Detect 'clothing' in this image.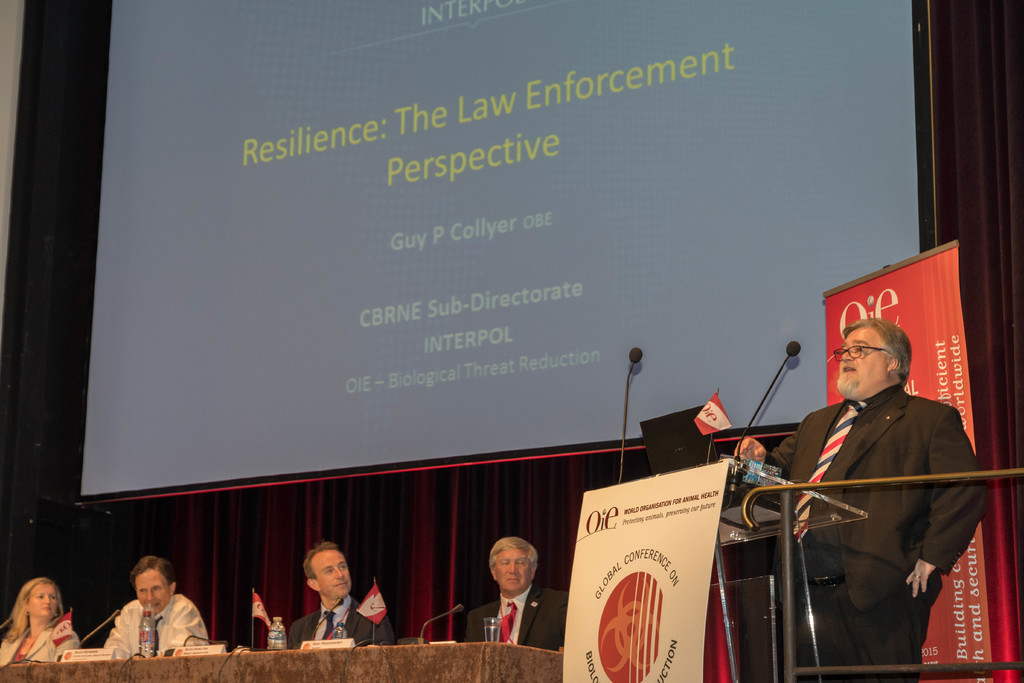
Detection: <region>271, 590, 405, 655</region>.
